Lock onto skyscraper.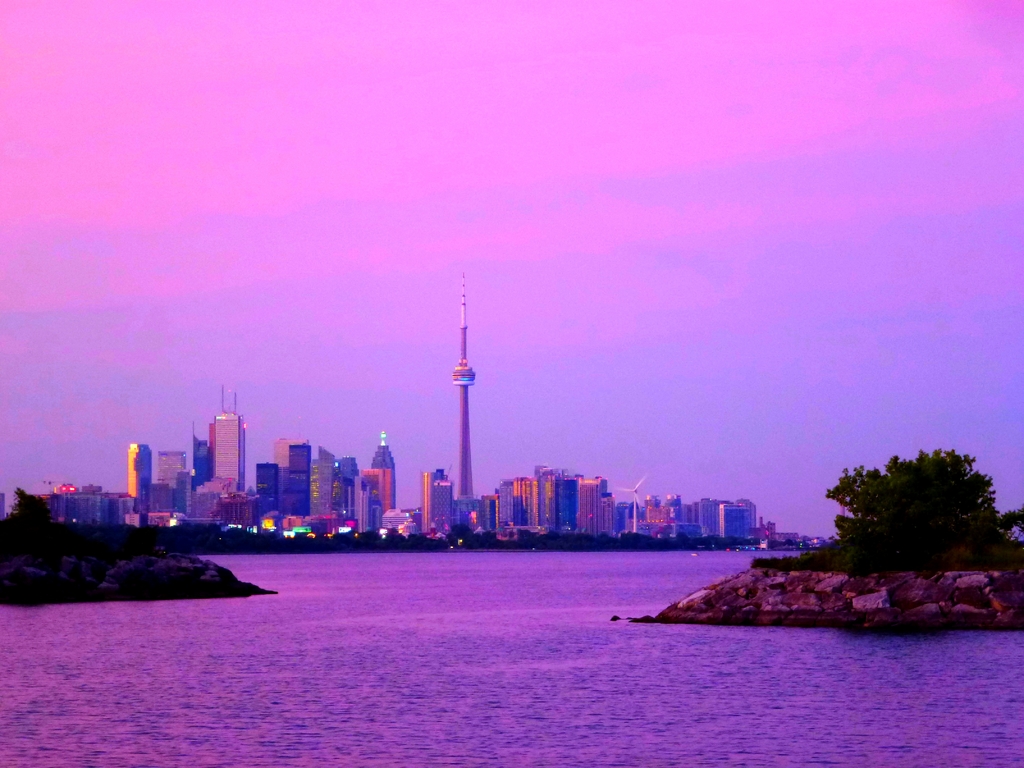
Locked: [455,266,475,495].
